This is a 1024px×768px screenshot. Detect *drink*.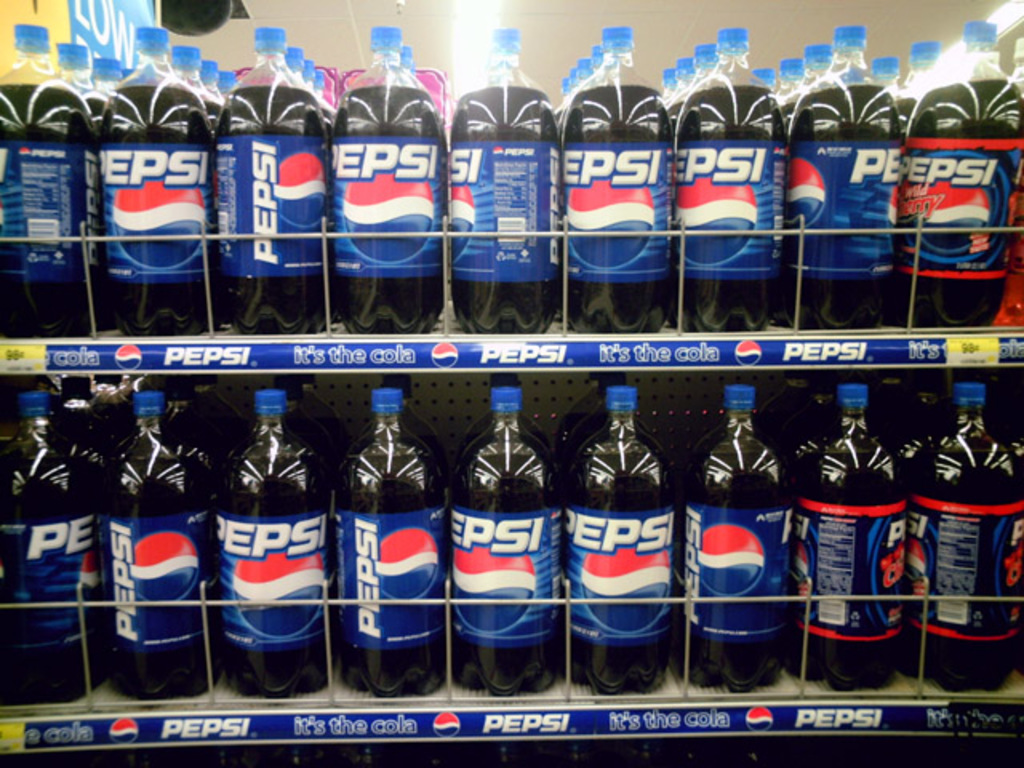
bbox=[206, 366, 322, 683].
